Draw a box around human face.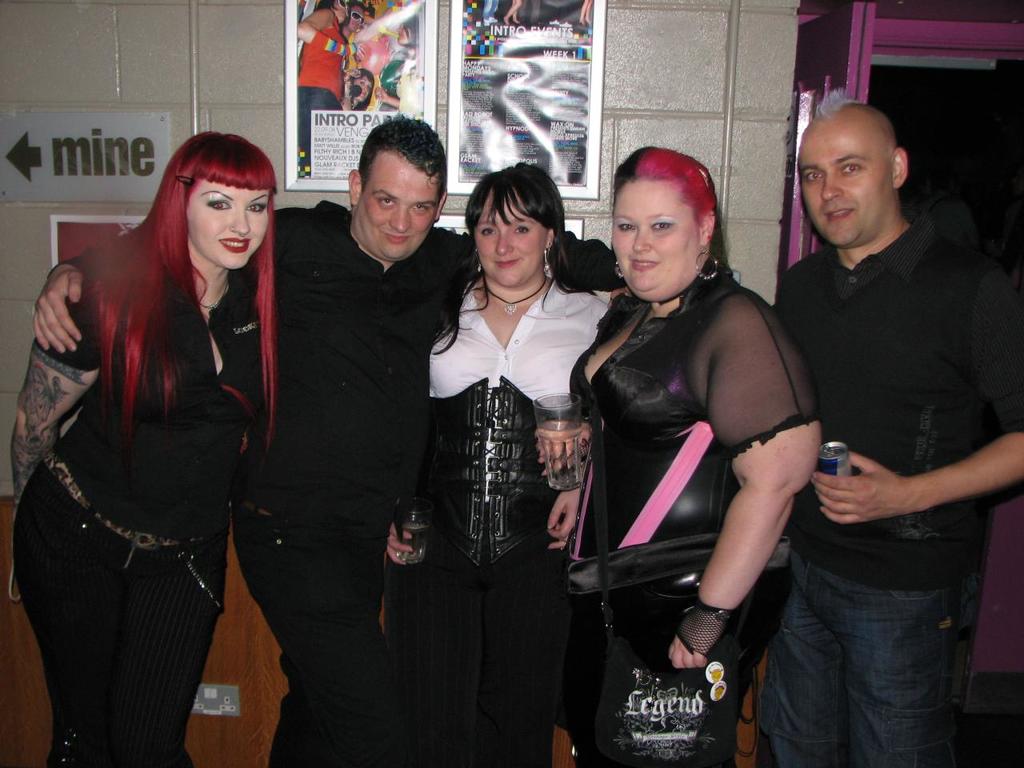
bbox=[183, 181, 270, 267].
